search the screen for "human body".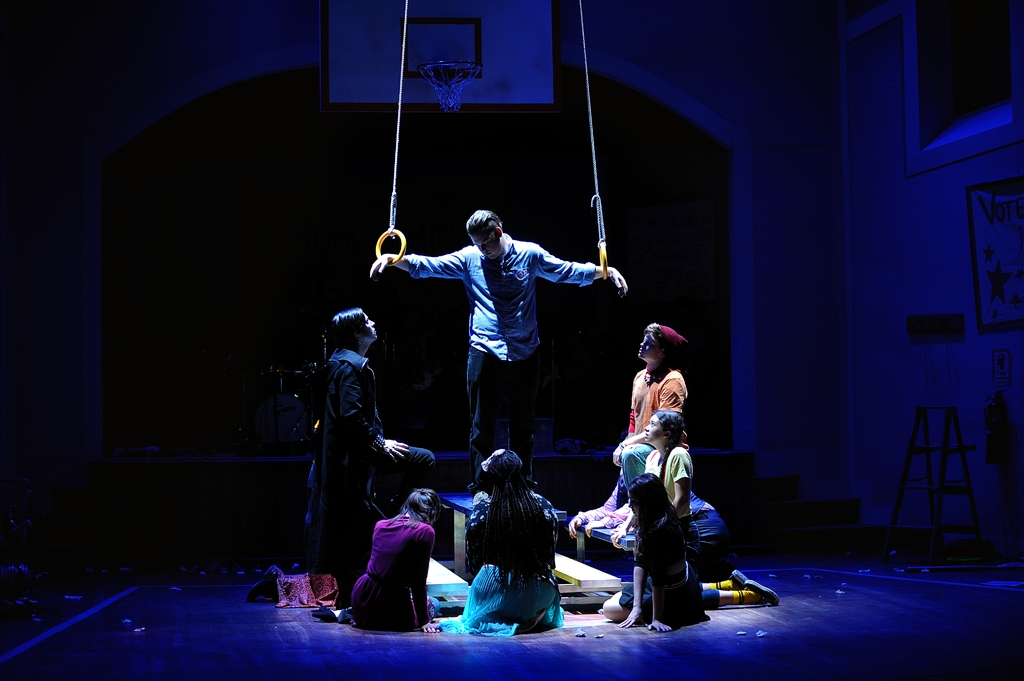
Found at detection(615, 316, 698, 476).
